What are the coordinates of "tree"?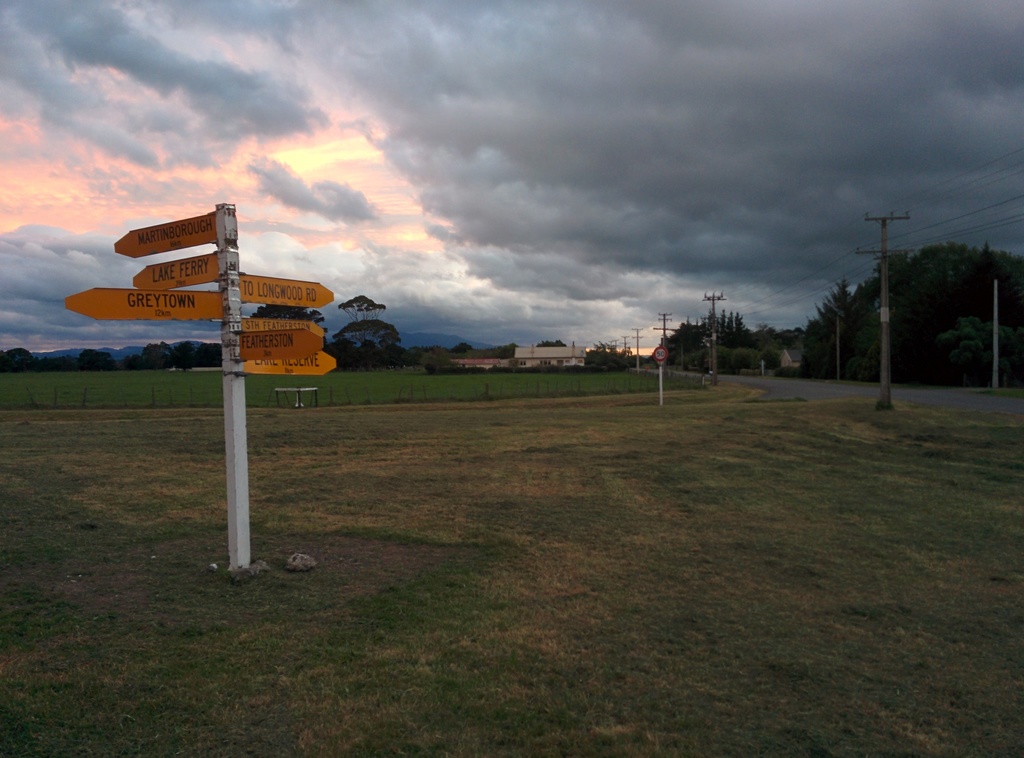
left=196, top=338, right=227, bottom=375.
